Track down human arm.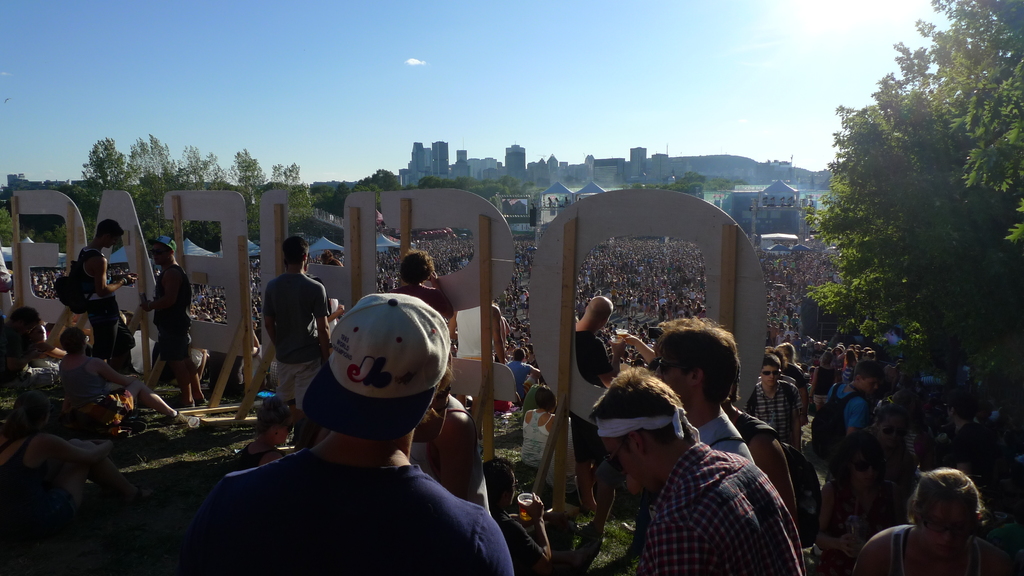
Tracked to left=94, top=361, right=136, bottom=387.
